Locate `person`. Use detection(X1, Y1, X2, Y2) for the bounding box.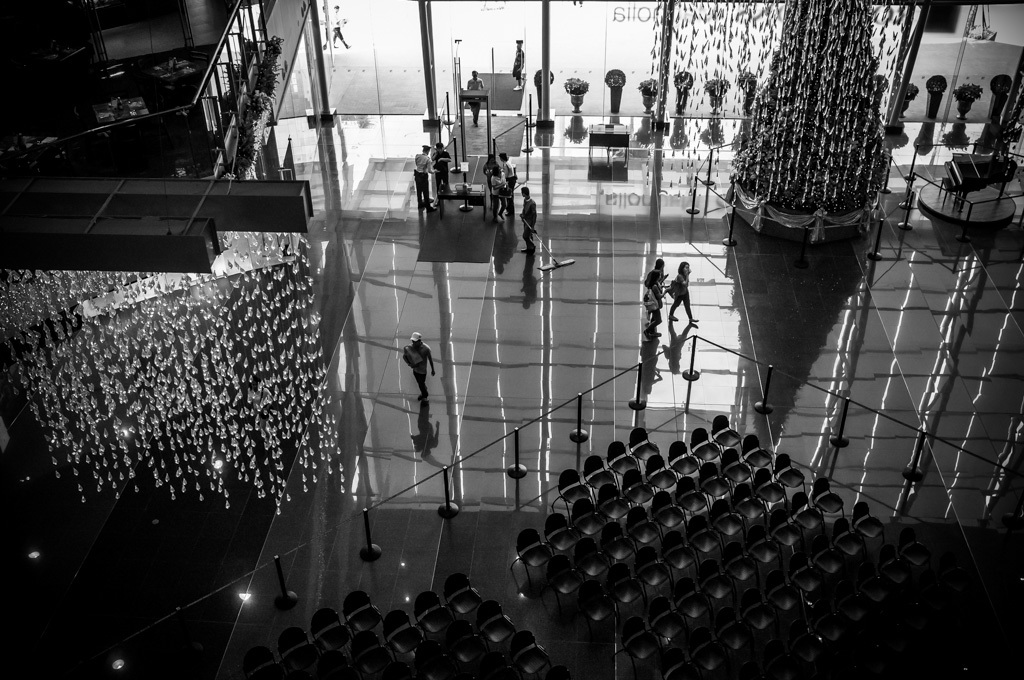
detection(646, 258, 667, 321).
